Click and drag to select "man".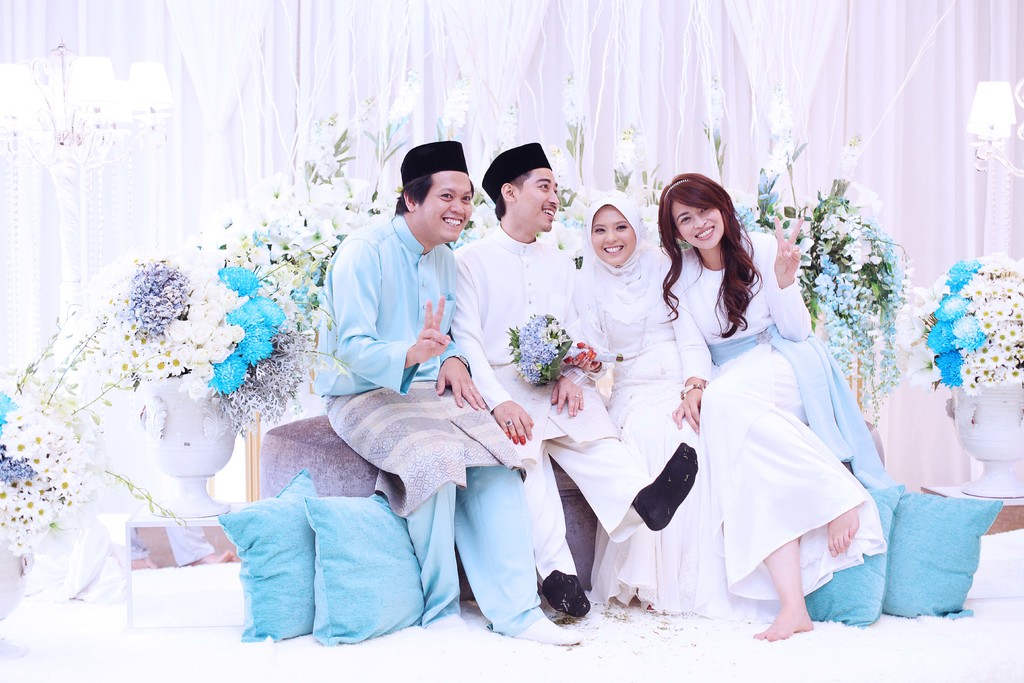
Selection: region(305, 149, 530, 568).
